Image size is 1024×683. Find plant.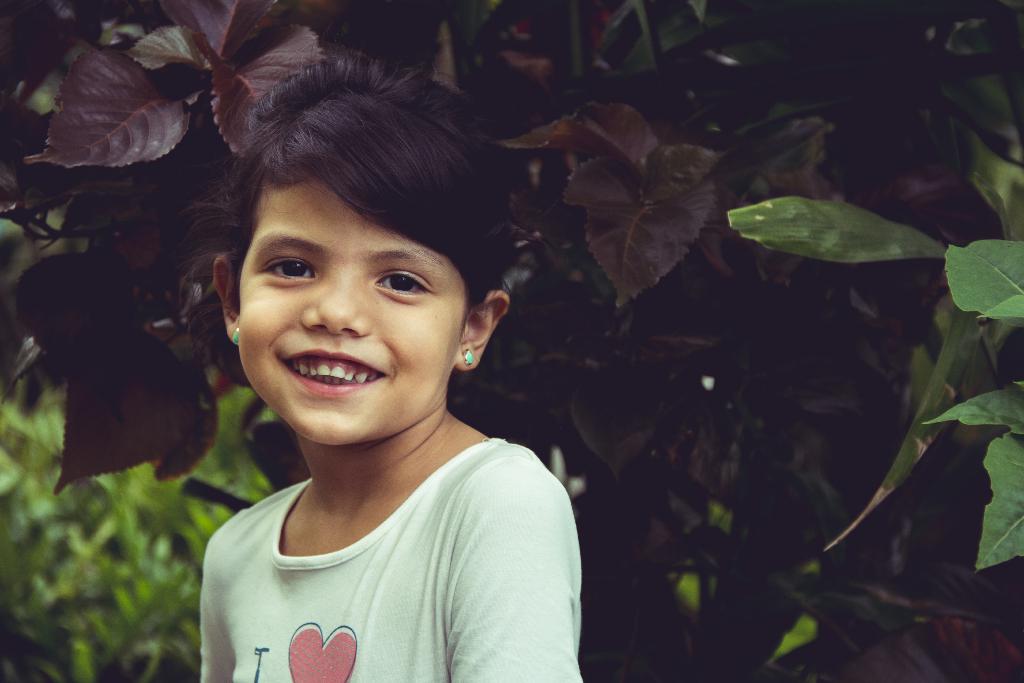
detection(759, 136, 1023, 630).
